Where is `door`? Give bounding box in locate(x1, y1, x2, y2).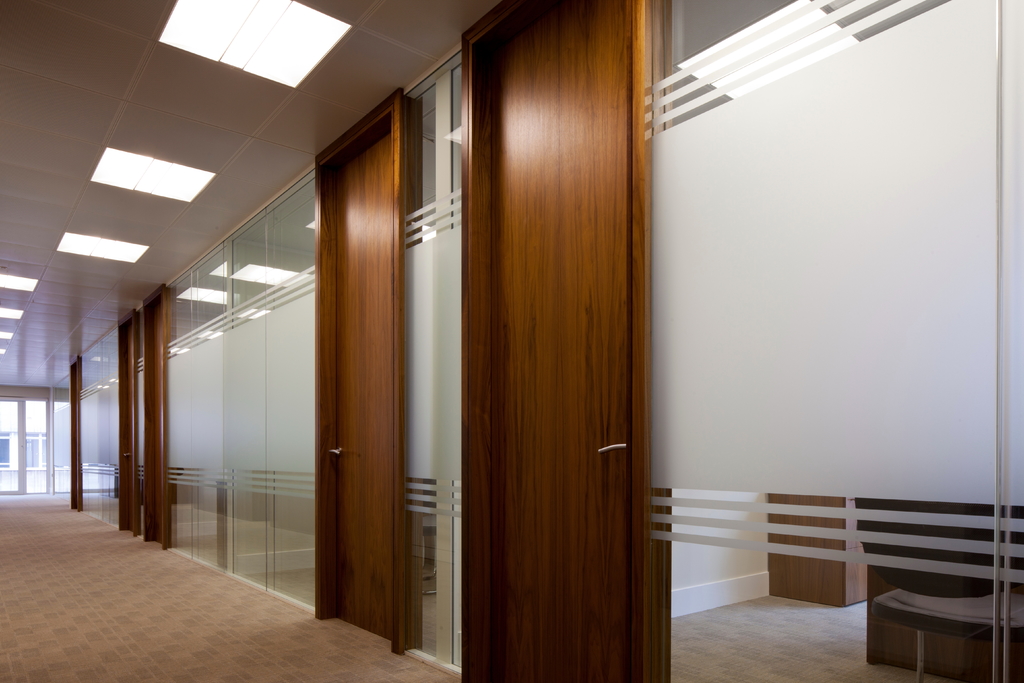
locate(372, 13, 638, 682).
